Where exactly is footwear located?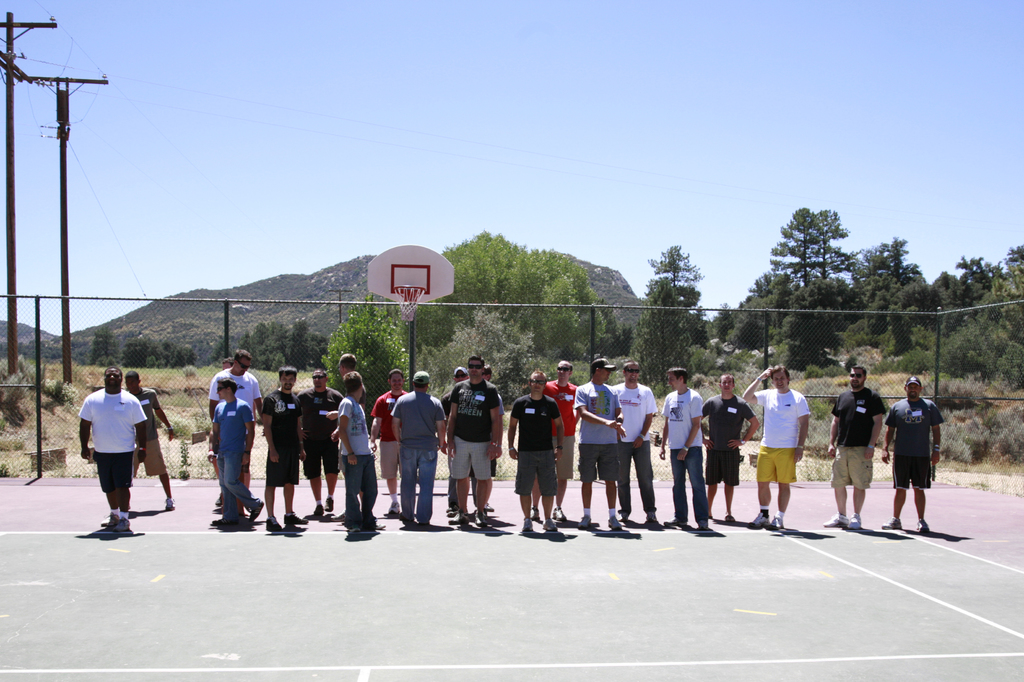
Its bounding box is box(578, 513, 592, 529).
